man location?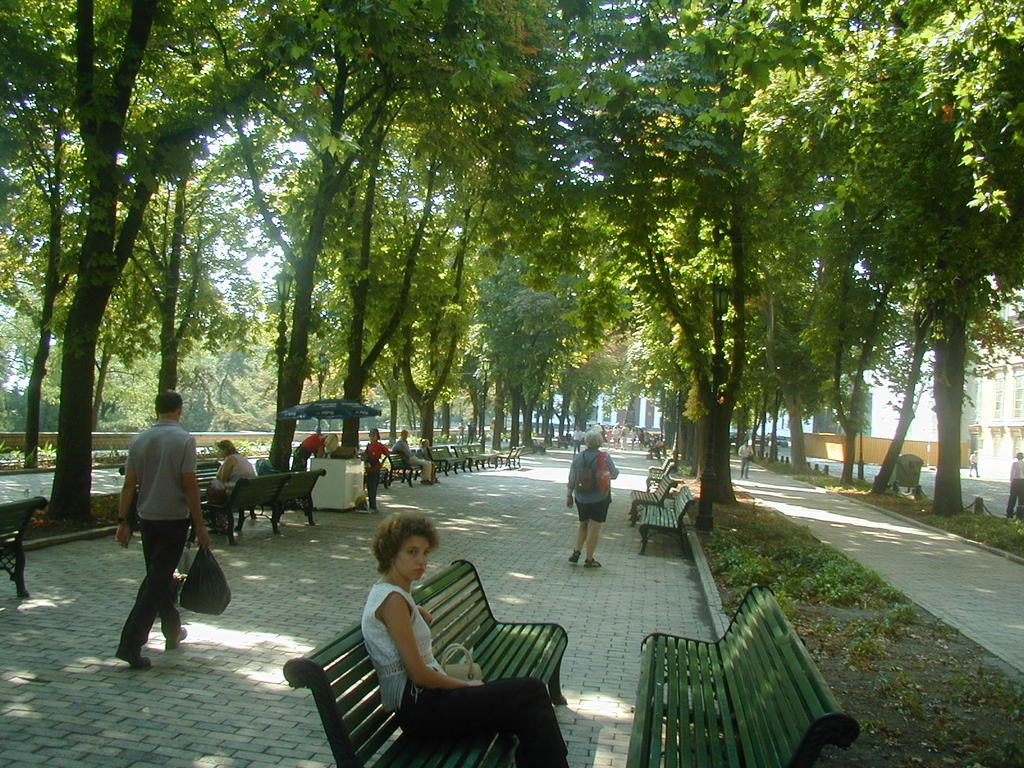
[571, 423, 583, 454]
